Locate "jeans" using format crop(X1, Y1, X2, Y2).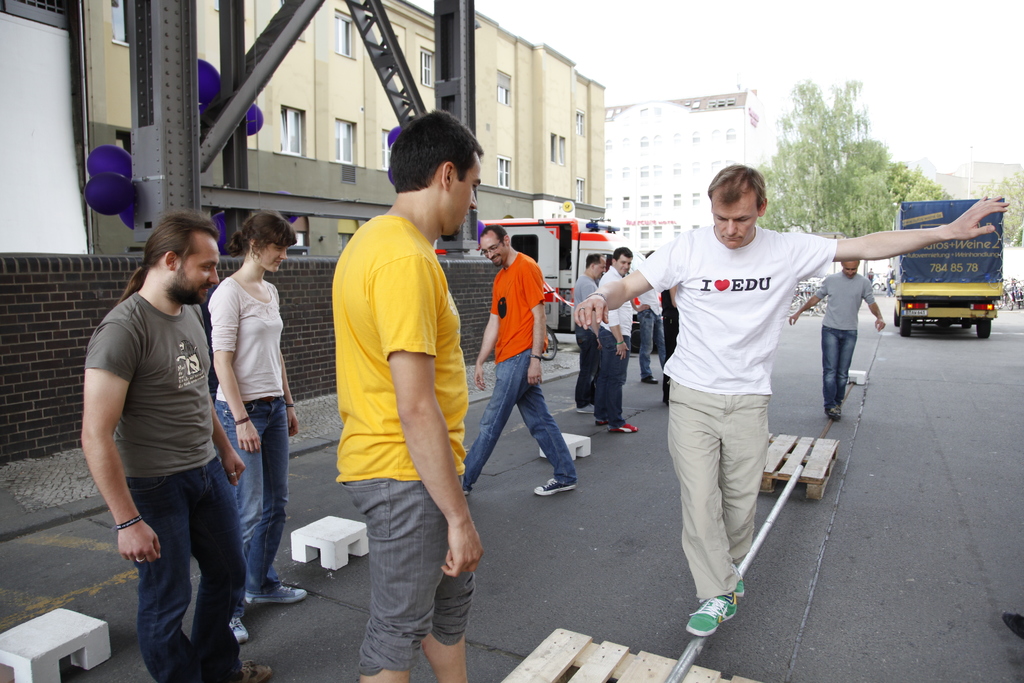
crop(820, 328, 855, 415).
